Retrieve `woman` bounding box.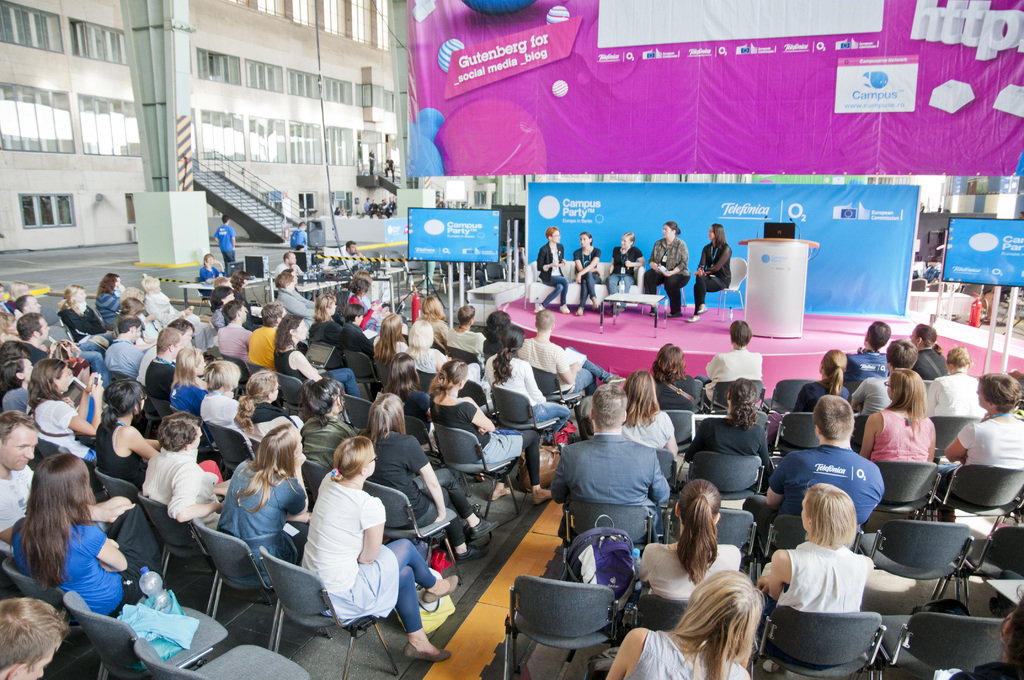
Bounding box: box(606, 232, 643, 307).
